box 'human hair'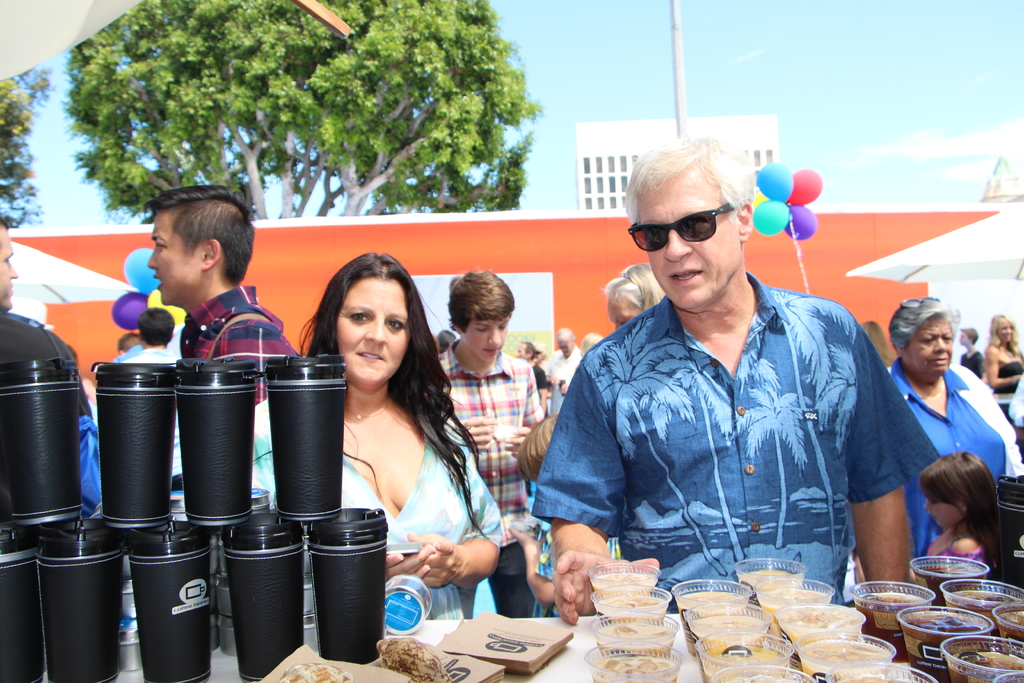
(left=522, top=340, right=536, bottom=363)
